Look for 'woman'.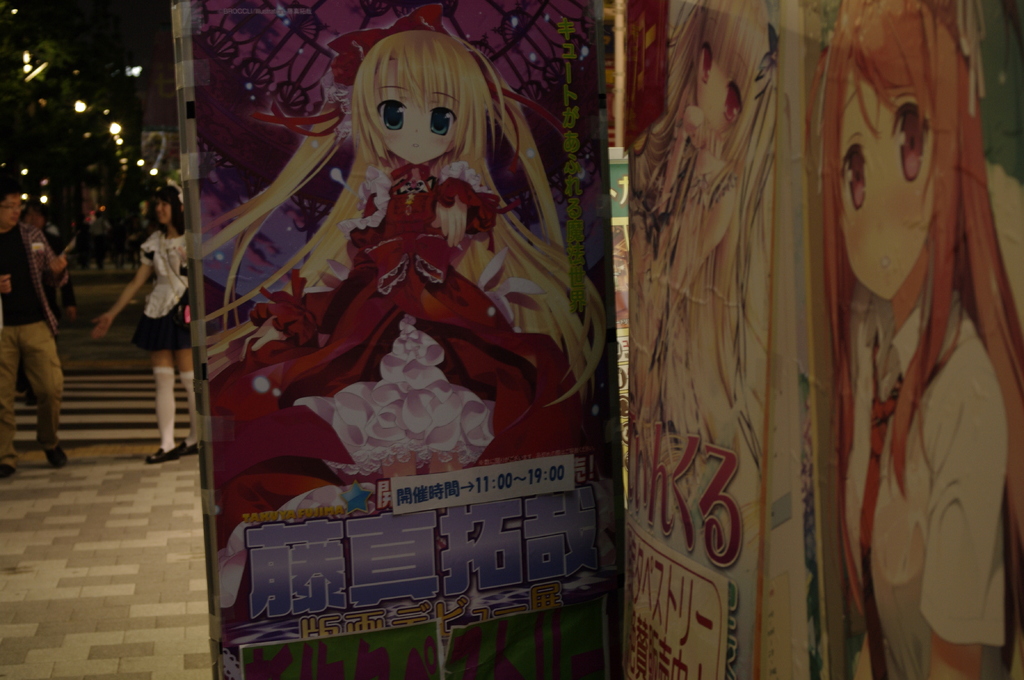
Found: 803, 0, 1023, 679.
